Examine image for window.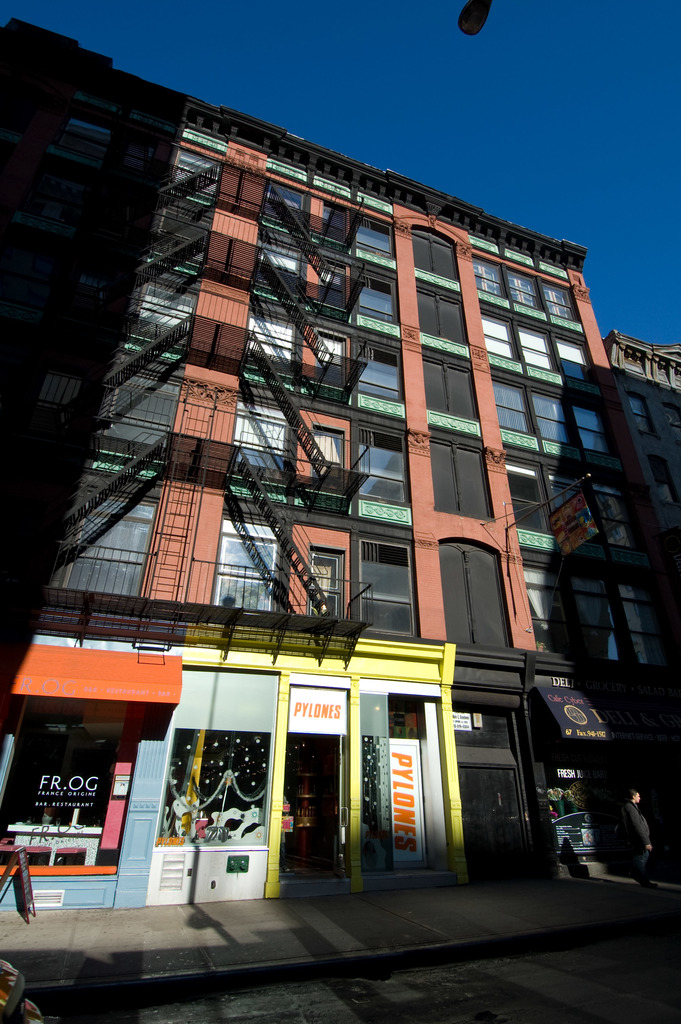
Examination result: 354 426 405 508.
